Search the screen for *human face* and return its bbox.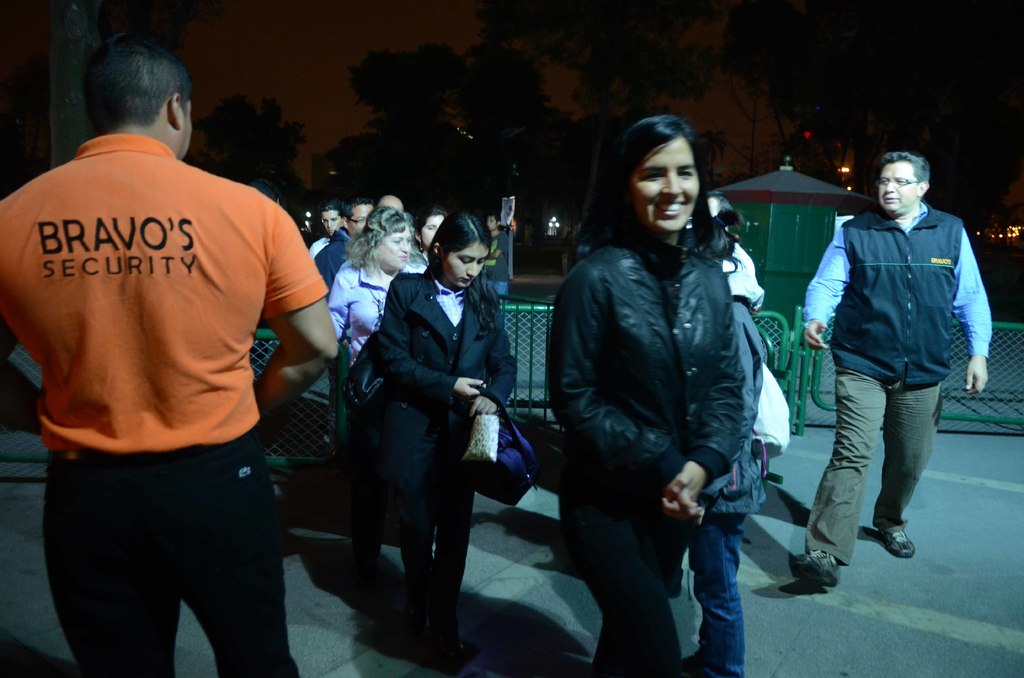
Found: detection(375, 225, 412, 272).
